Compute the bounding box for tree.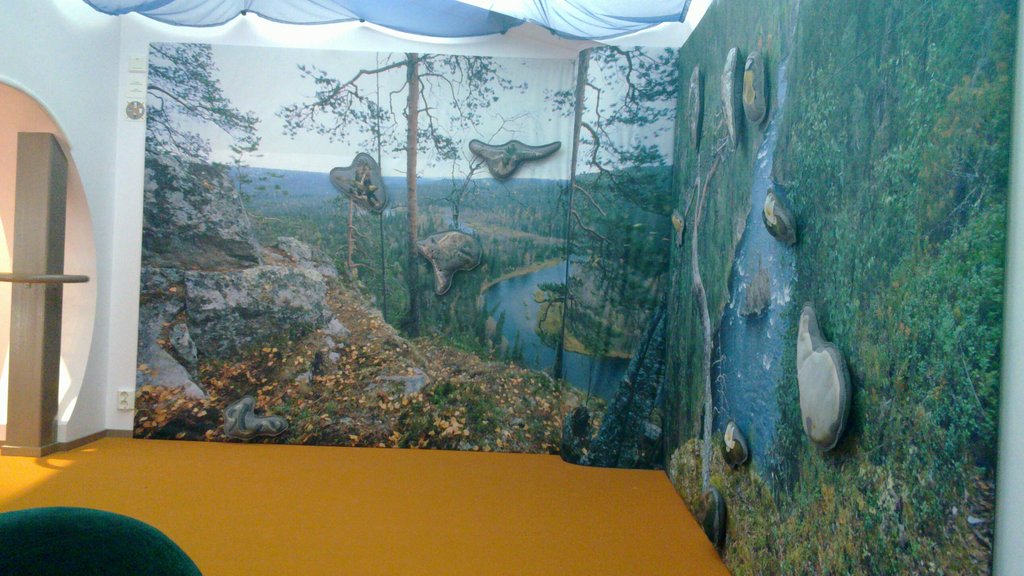
(left=275, top=52, right=524, bottom=343).
